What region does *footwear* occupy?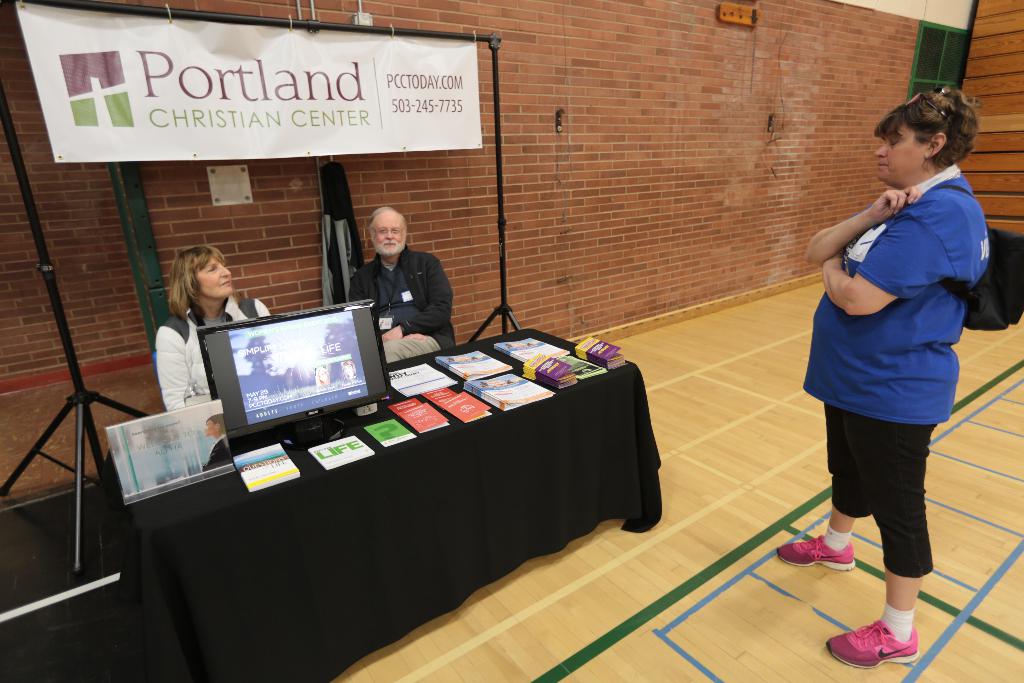
(x1=822, y1=618, x2=919, y2=673).
